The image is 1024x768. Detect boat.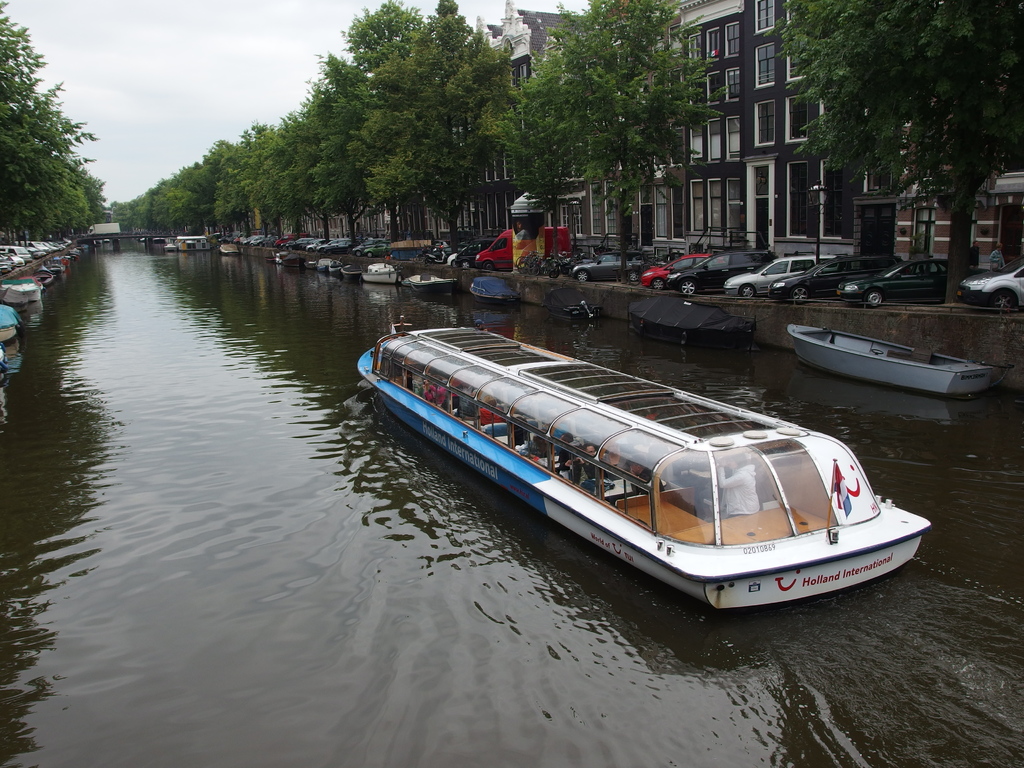
Detection: locate(28, 270, 42, 301).
